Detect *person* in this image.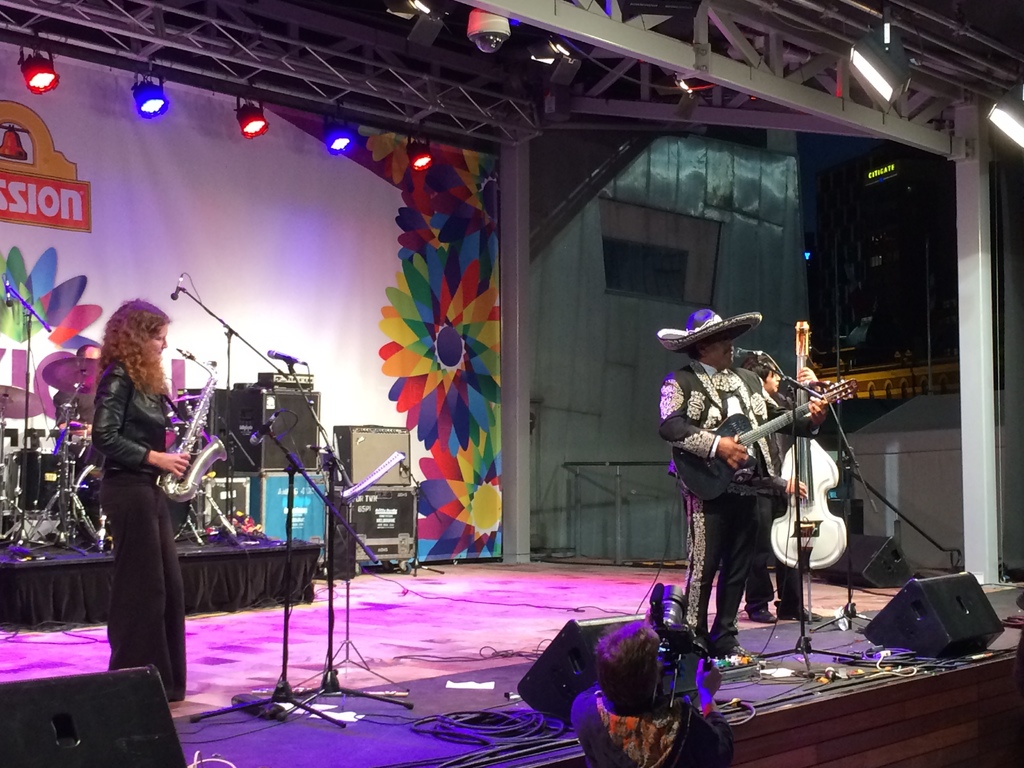
Detection: <box>568,607,737,767</box>.
